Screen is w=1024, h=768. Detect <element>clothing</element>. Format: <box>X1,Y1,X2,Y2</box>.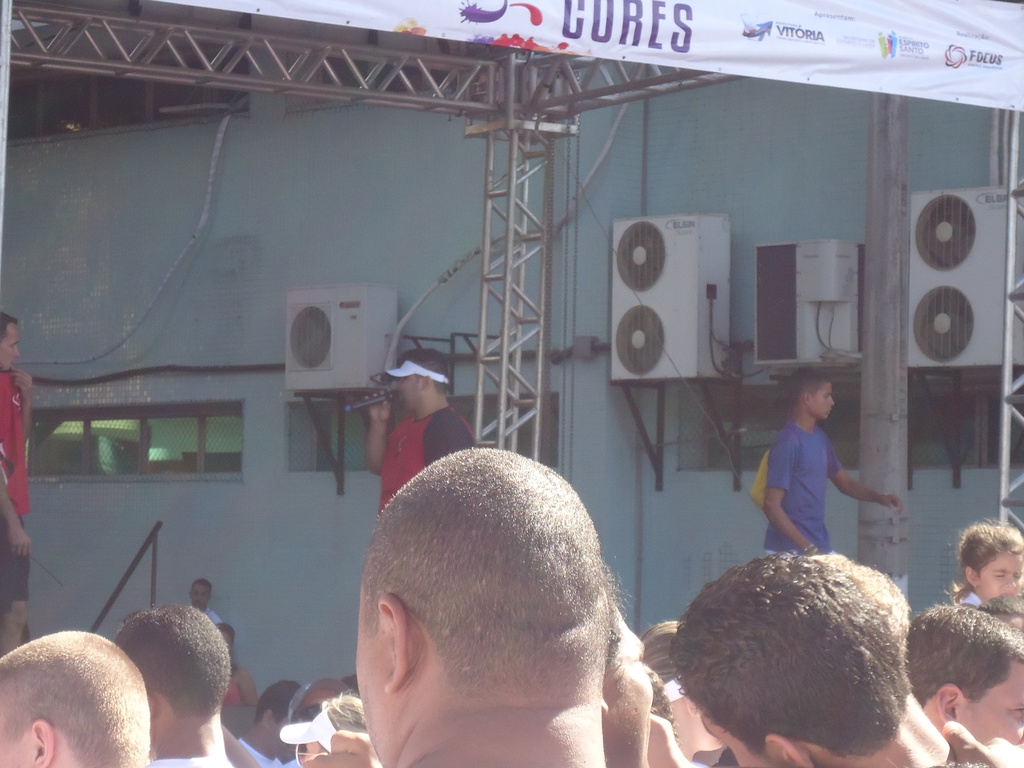
<box>204,604,222,625</box>.
